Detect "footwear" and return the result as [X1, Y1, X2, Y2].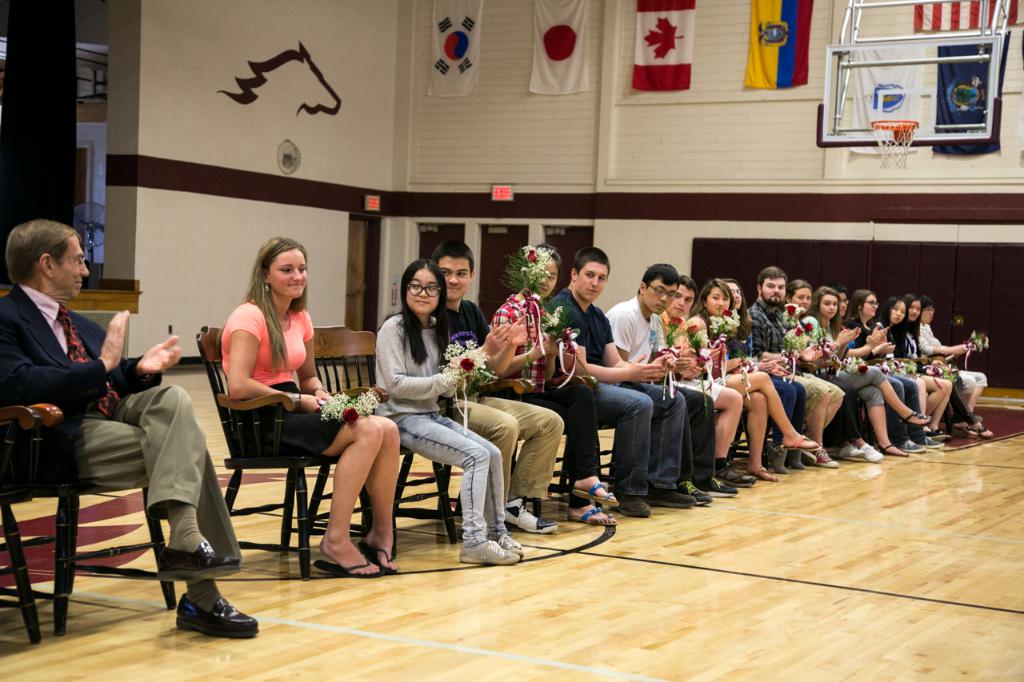
[919, 435, 943, 450].
